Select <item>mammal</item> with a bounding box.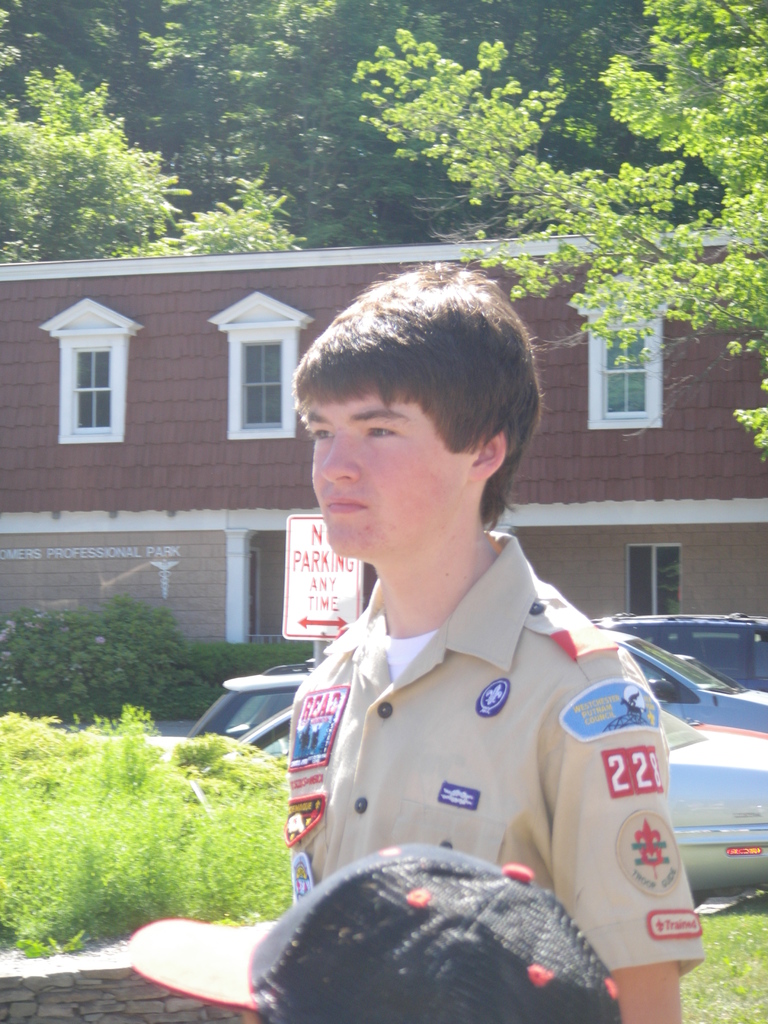
x1=216 y1=312 x2=682 y2=998.
